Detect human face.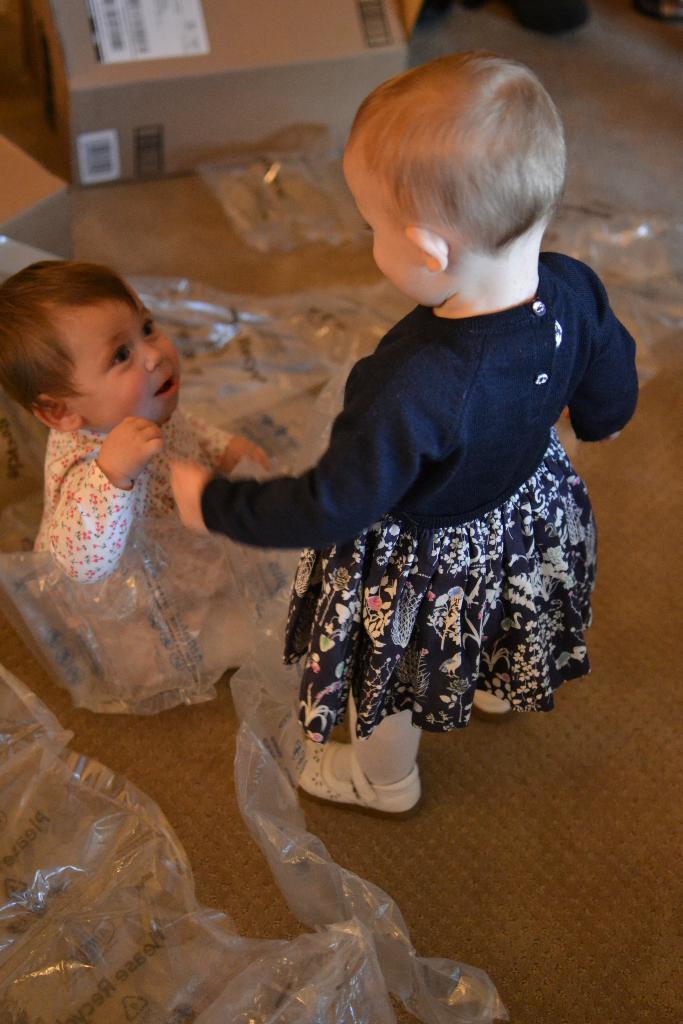
Detected at <region>67, 304, 179, 424</region>.
